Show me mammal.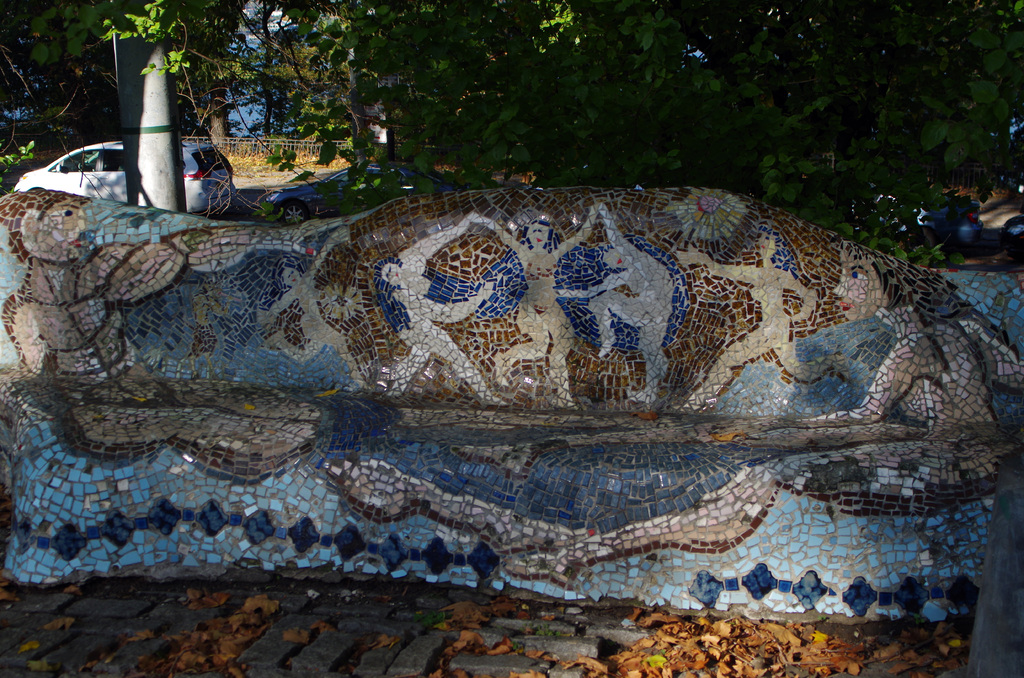
mammal is here: crop(0, 186, 352, 391).
